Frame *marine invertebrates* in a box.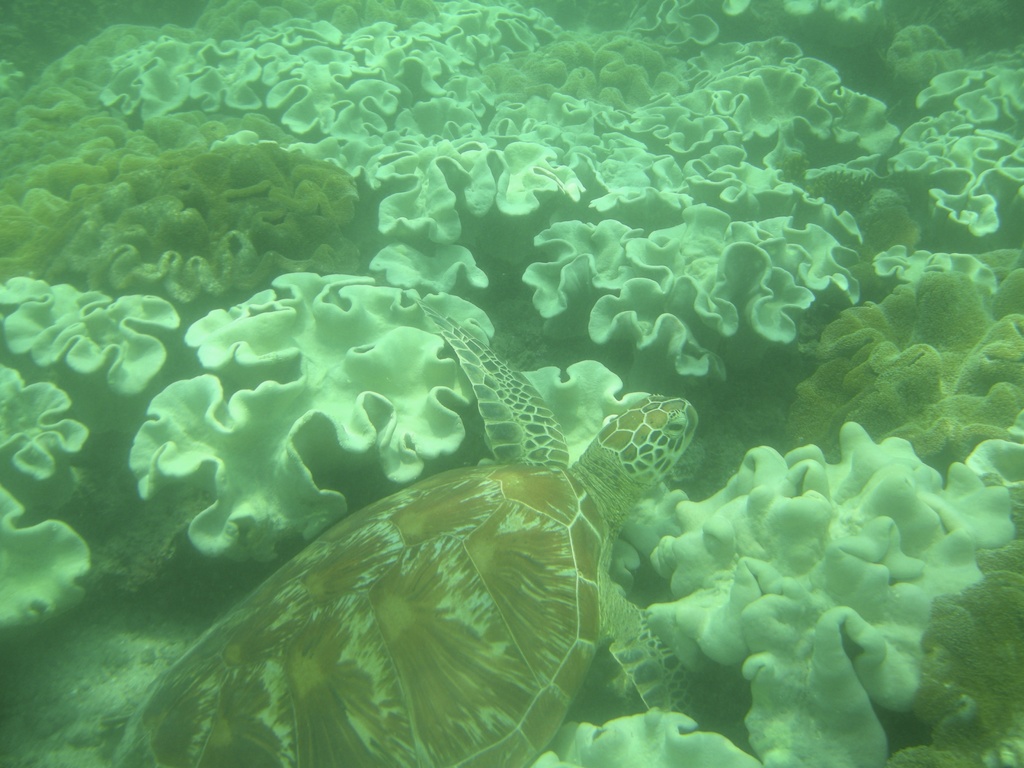
108, 244, 650, 620.
